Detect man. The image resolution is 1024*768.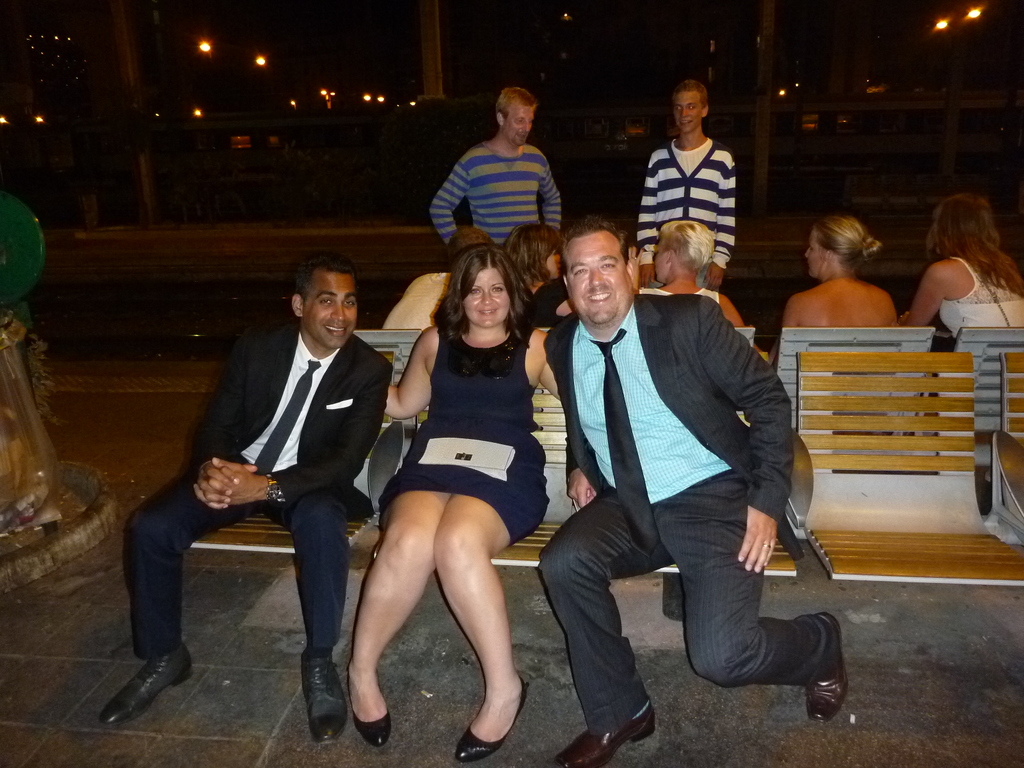
left=536, top=216, right=847, bottom=767.
